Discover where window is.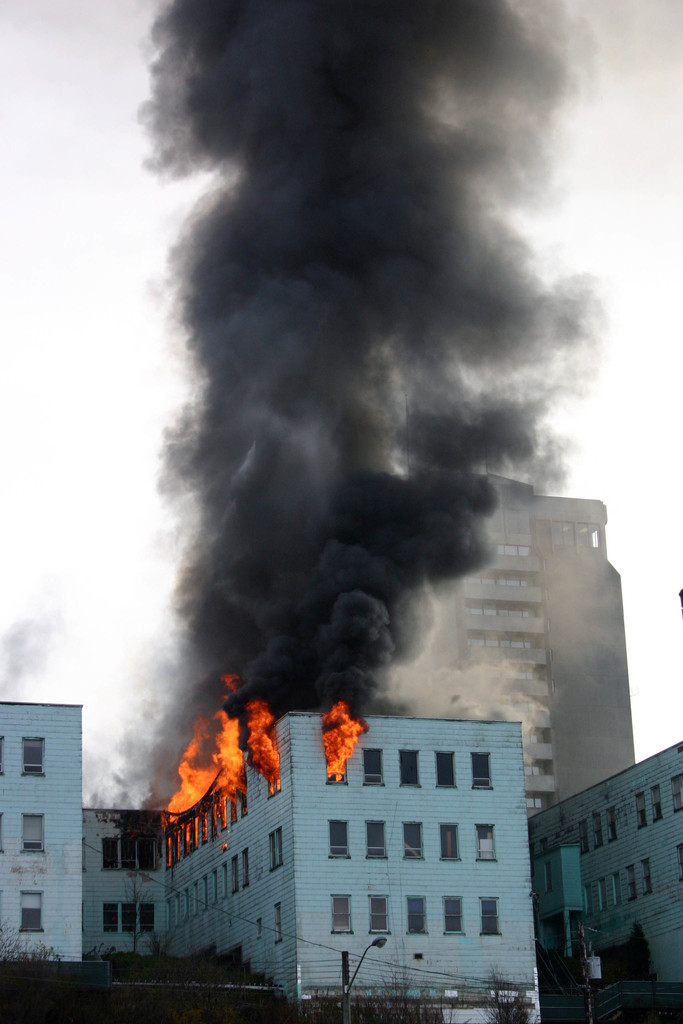
Discovered at bbox(442, 821, 467, 861).
